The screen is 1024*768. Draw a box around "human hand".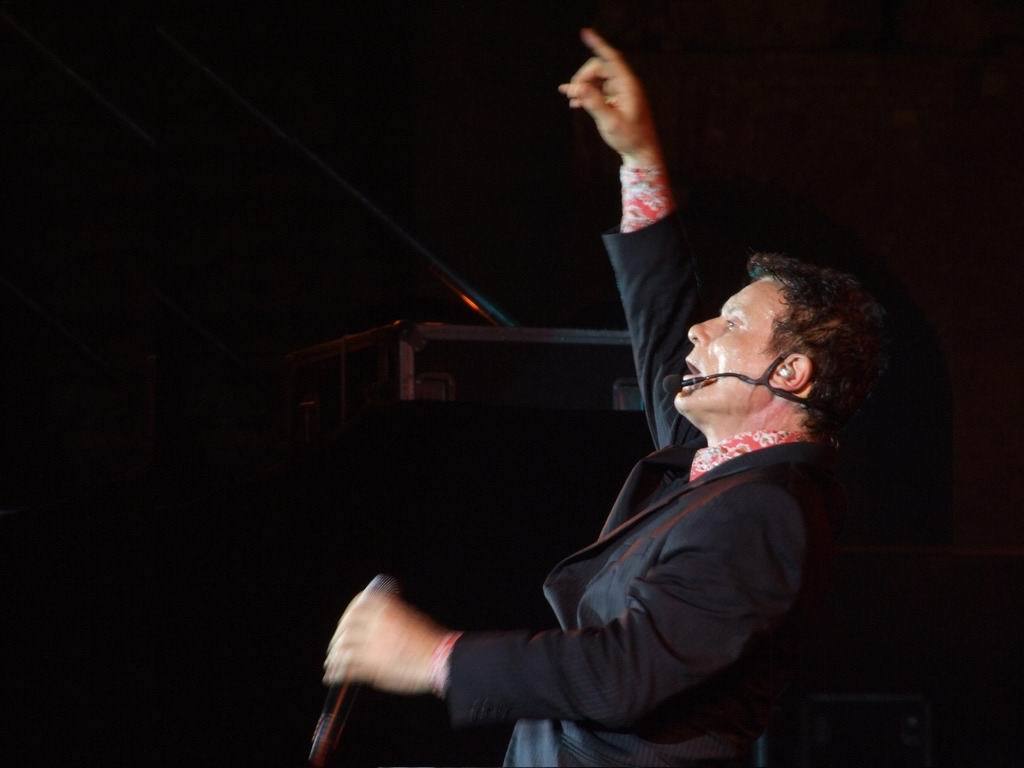
{"x1": 301, "y1": 574, "x2": 497, "y2": 726}.
